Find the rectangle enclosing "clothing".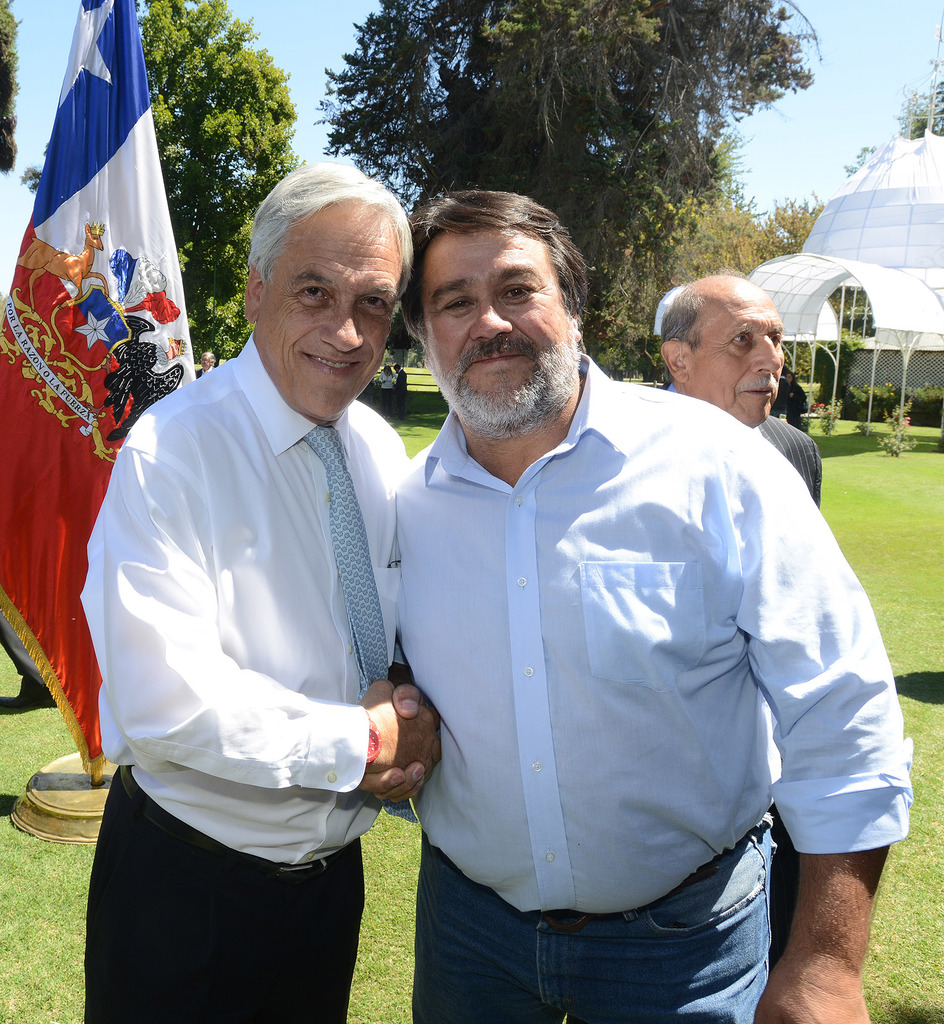
crop(398, 355, 916, 1023).
